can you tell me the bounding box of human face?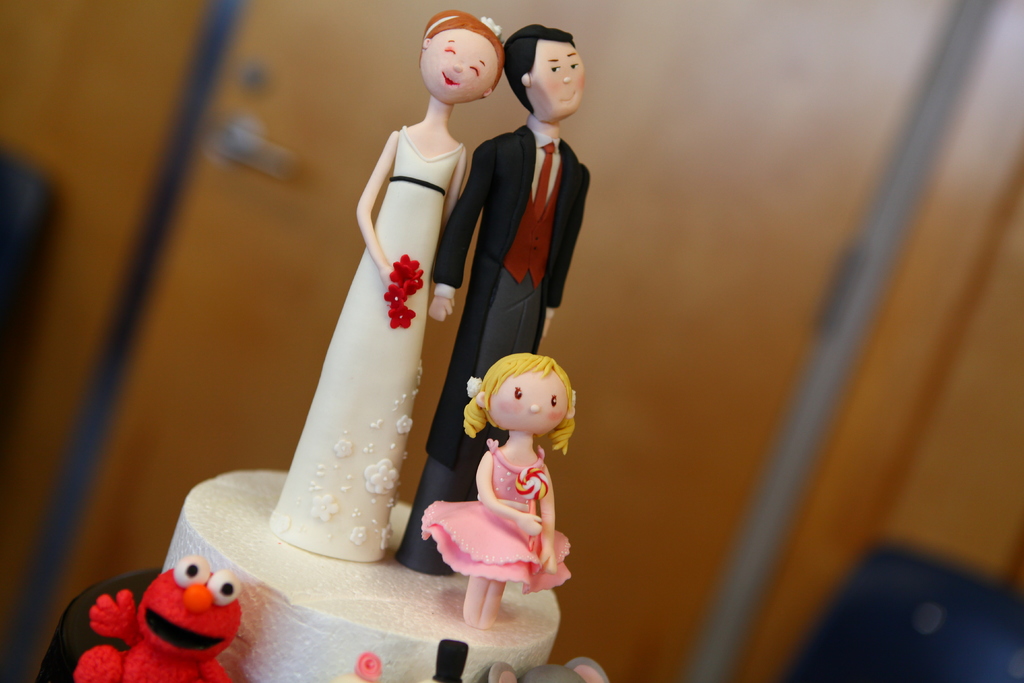
<bbox>529, 37, 586, 117</bbox>.
